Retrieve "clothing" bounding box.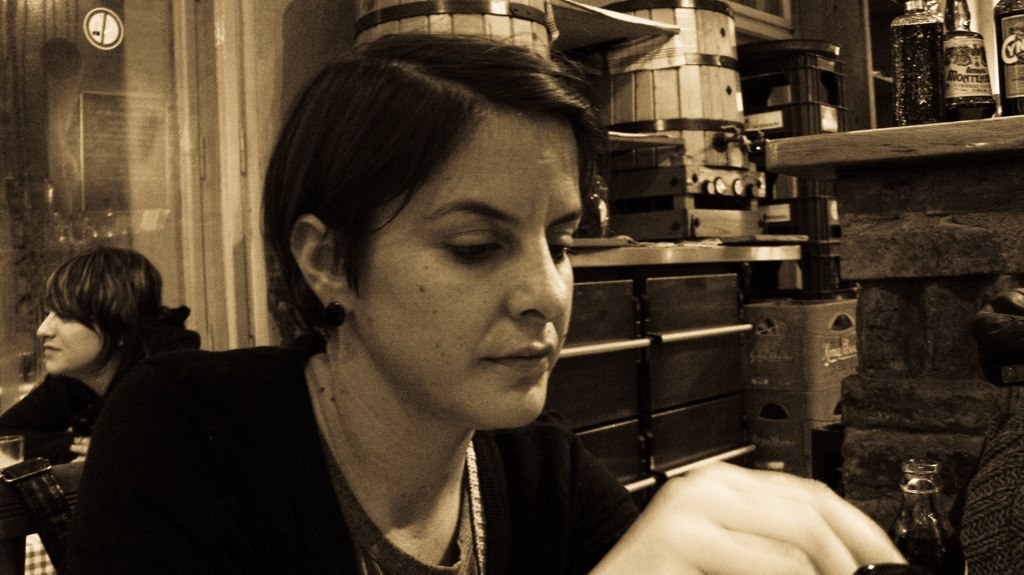
Bounding box: box(68, 342, 644, 574).
